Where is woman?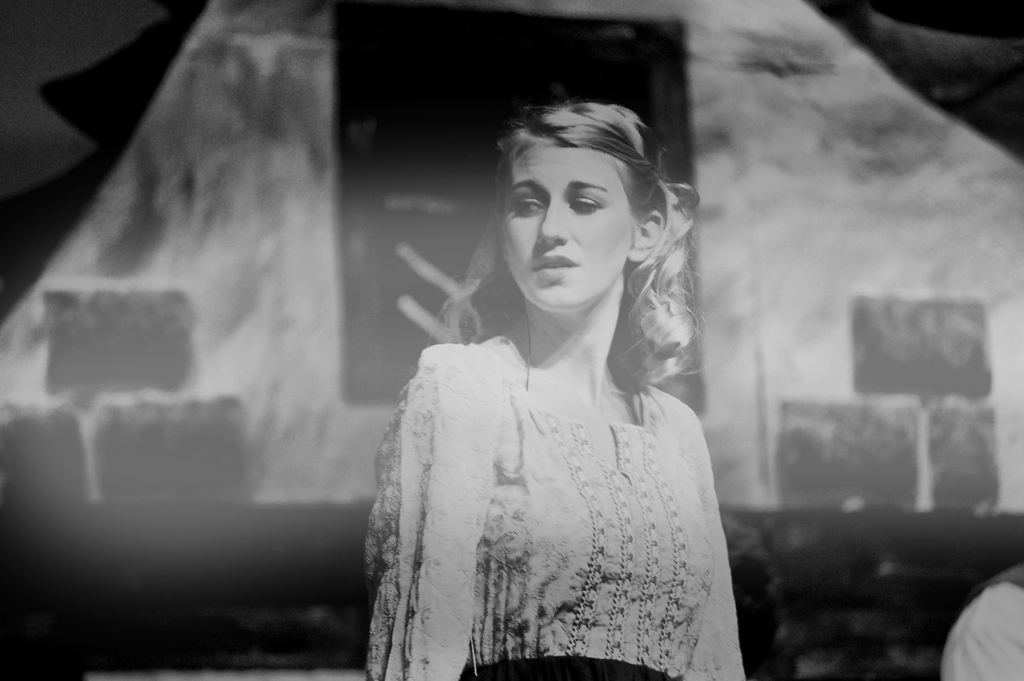
pyautogui.locateOnScreen(361, 95, 754, 680).
